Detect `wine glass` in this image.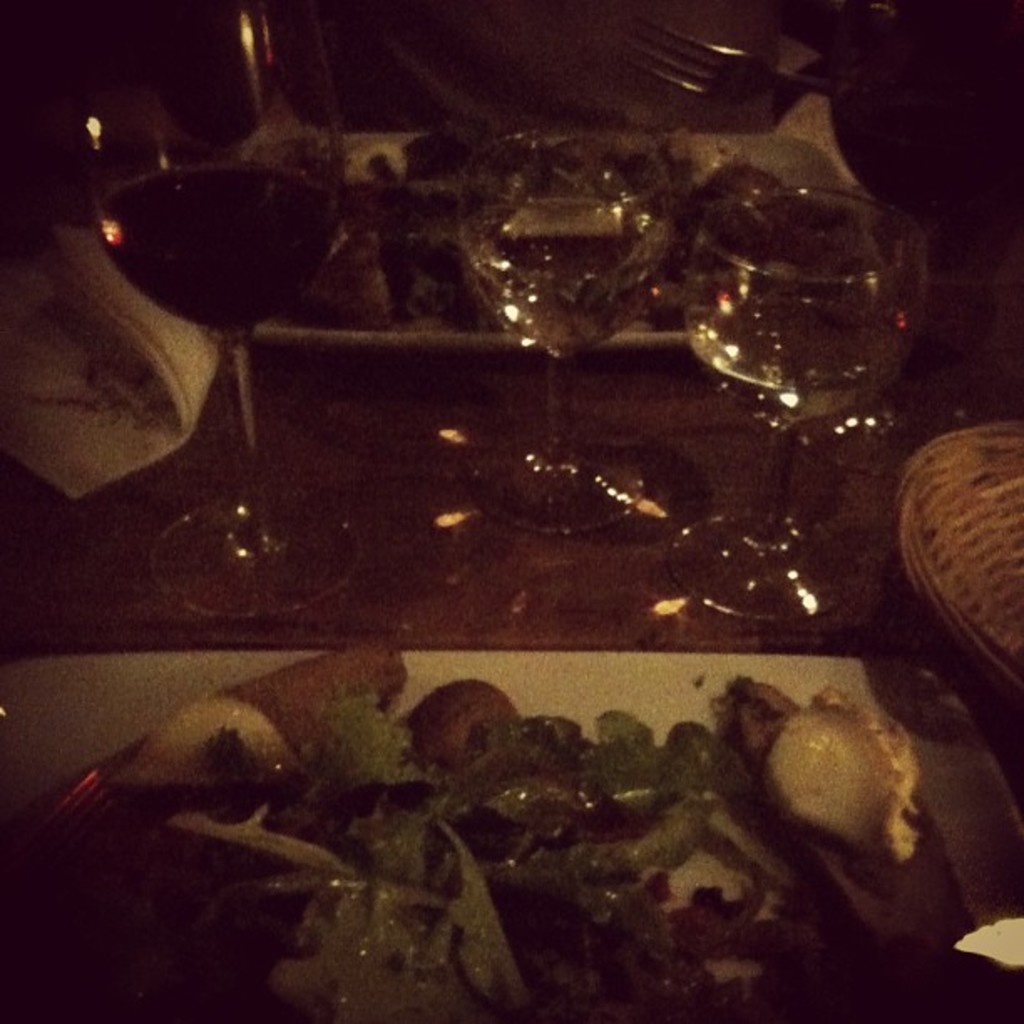
Detection: [left=674, top=187, right=930, bottom=619].
